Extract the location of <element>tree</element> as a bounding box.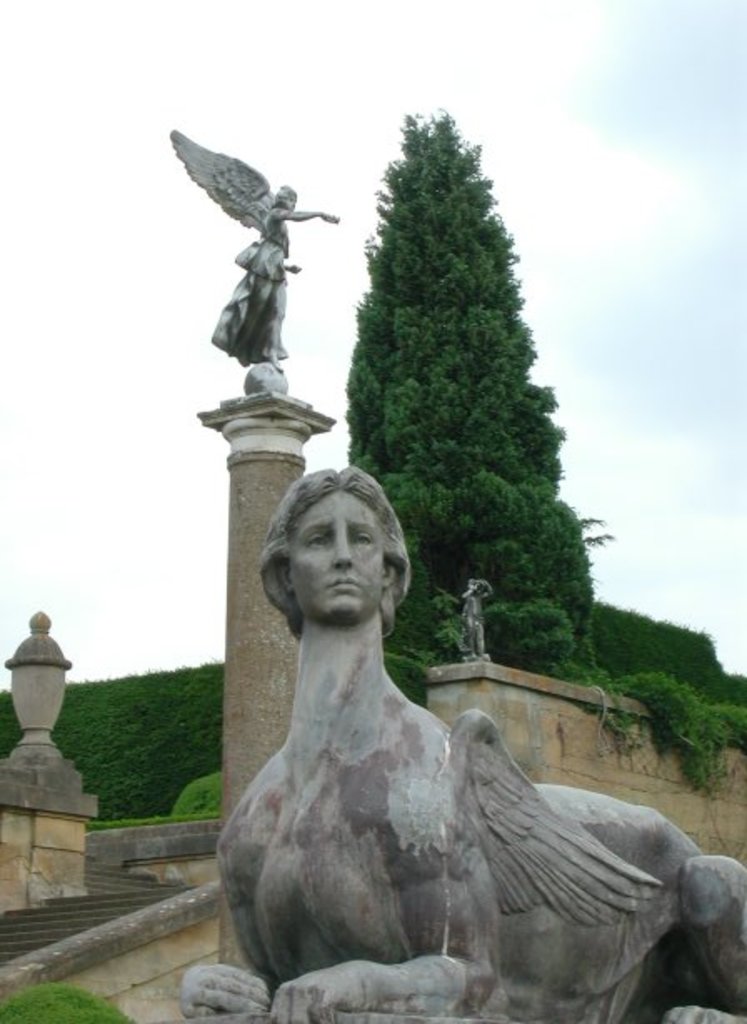
<bbox>313, 137, 592, 655</bbox>.
